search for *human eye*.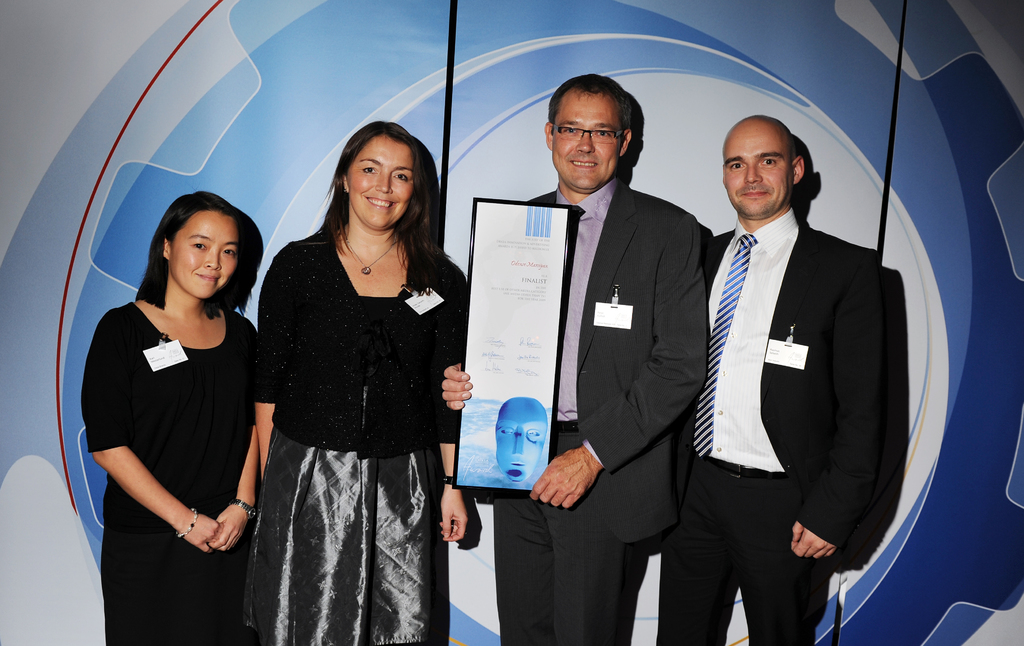
Found at x1=758, y1=157, x2=775, y2=165.
